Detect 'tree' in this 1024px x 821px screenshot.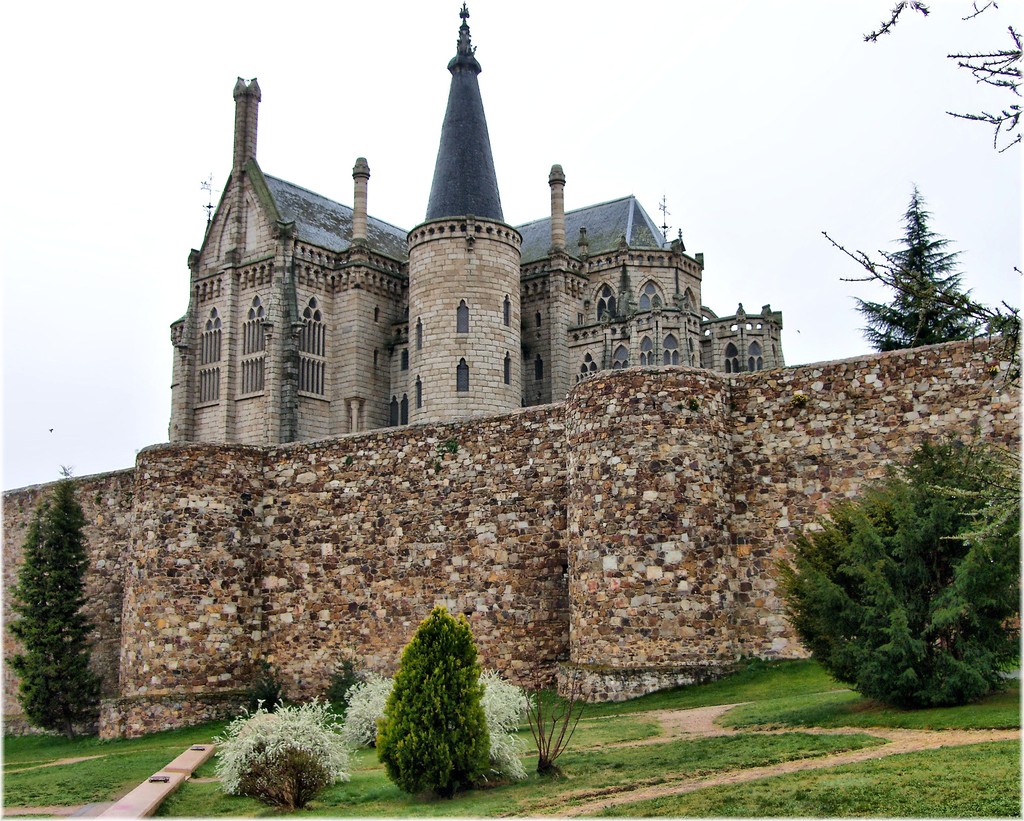
Detection: box(4, 465, 138, 742).
